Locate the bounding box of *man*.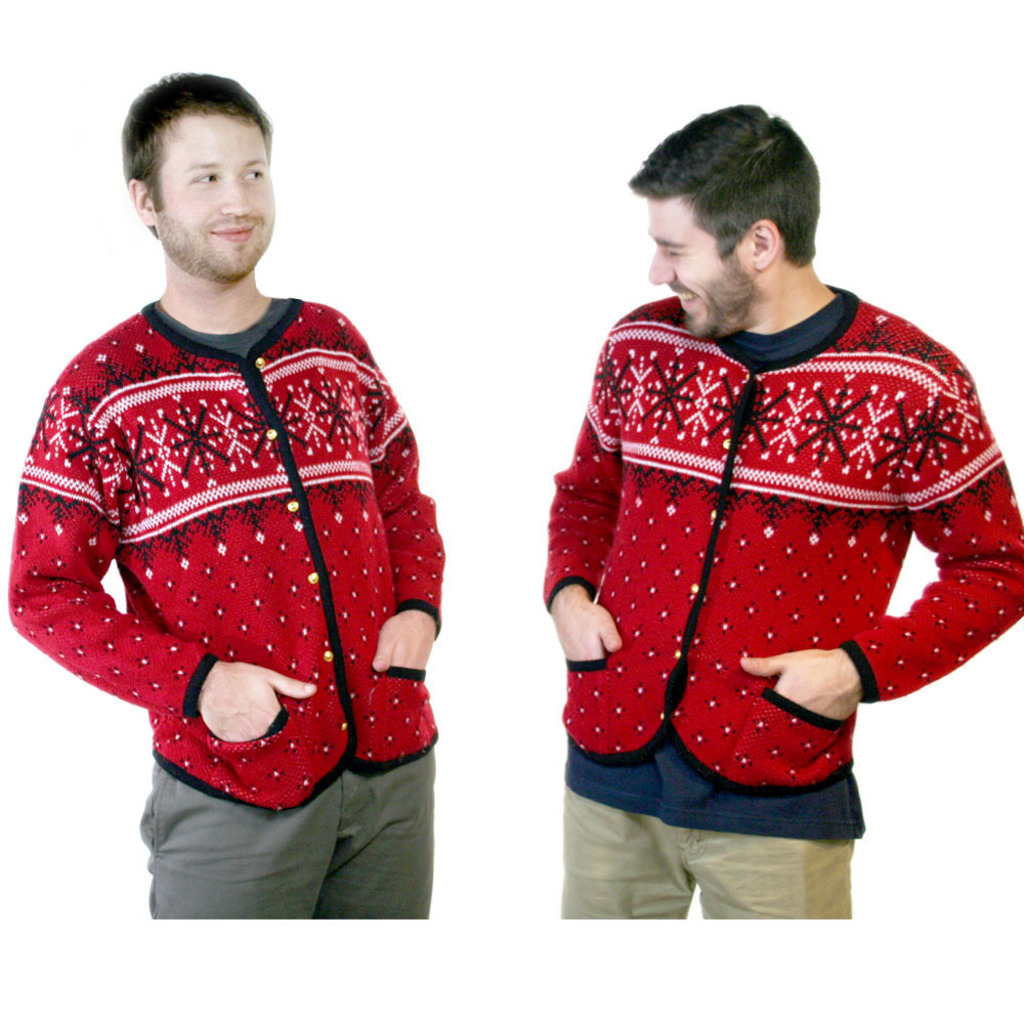
Bounding box: [17,50,463,905].
